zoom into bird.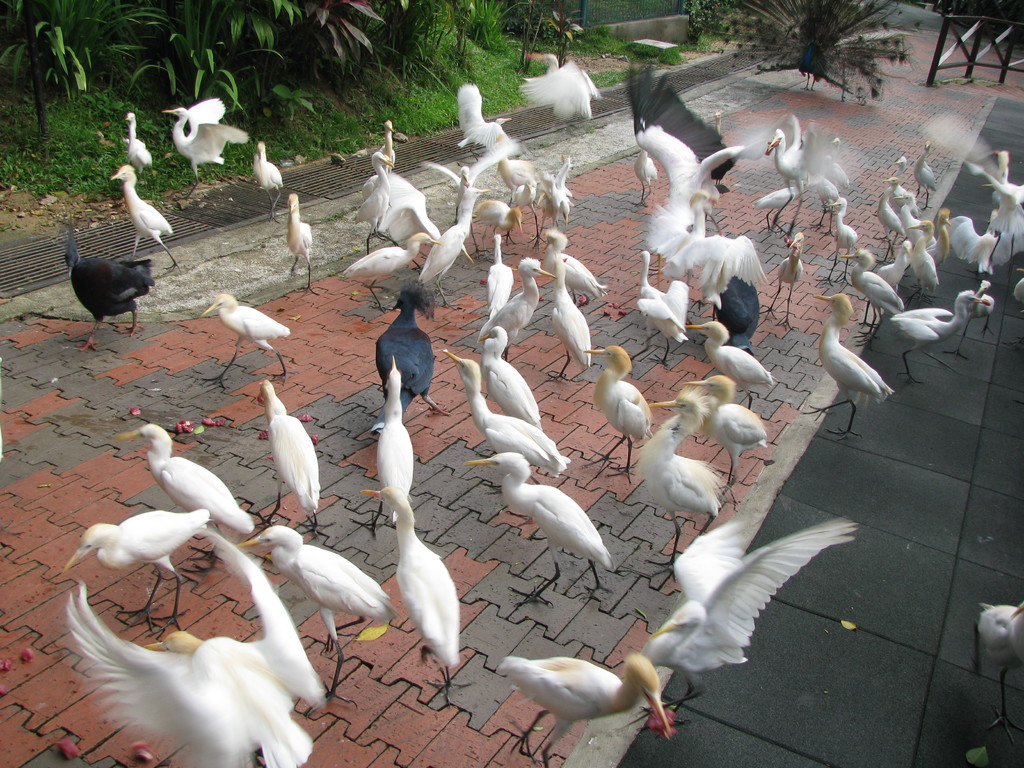
Zoom target: x1=968 y1=589 x2=1023 y2=739.
